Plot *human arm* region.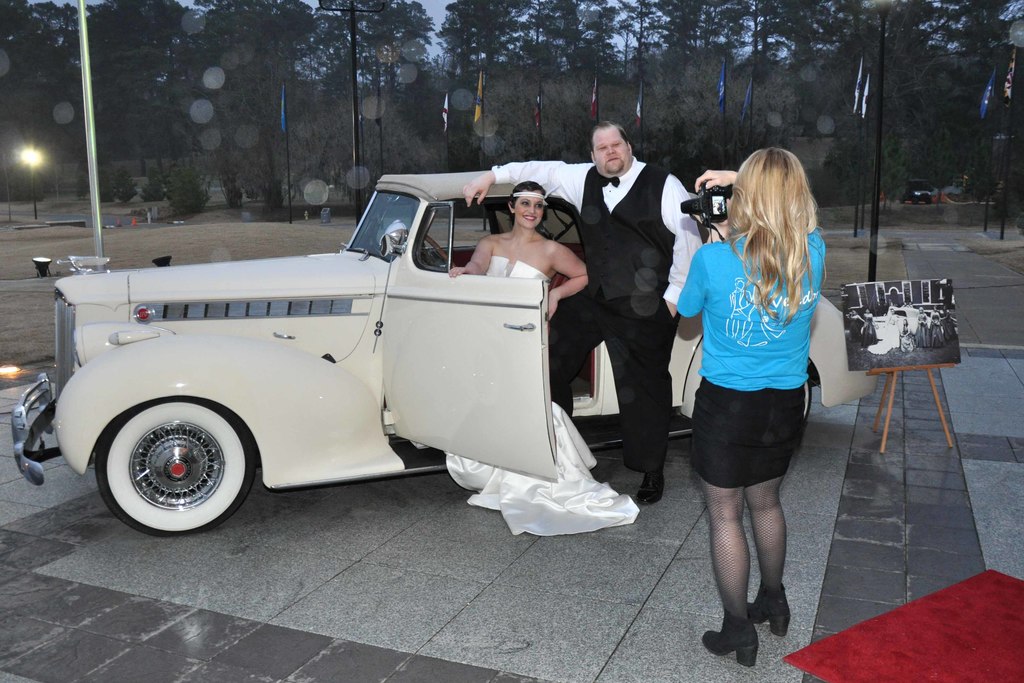
Plotted at bbox=(674, 212, 732, 320).
